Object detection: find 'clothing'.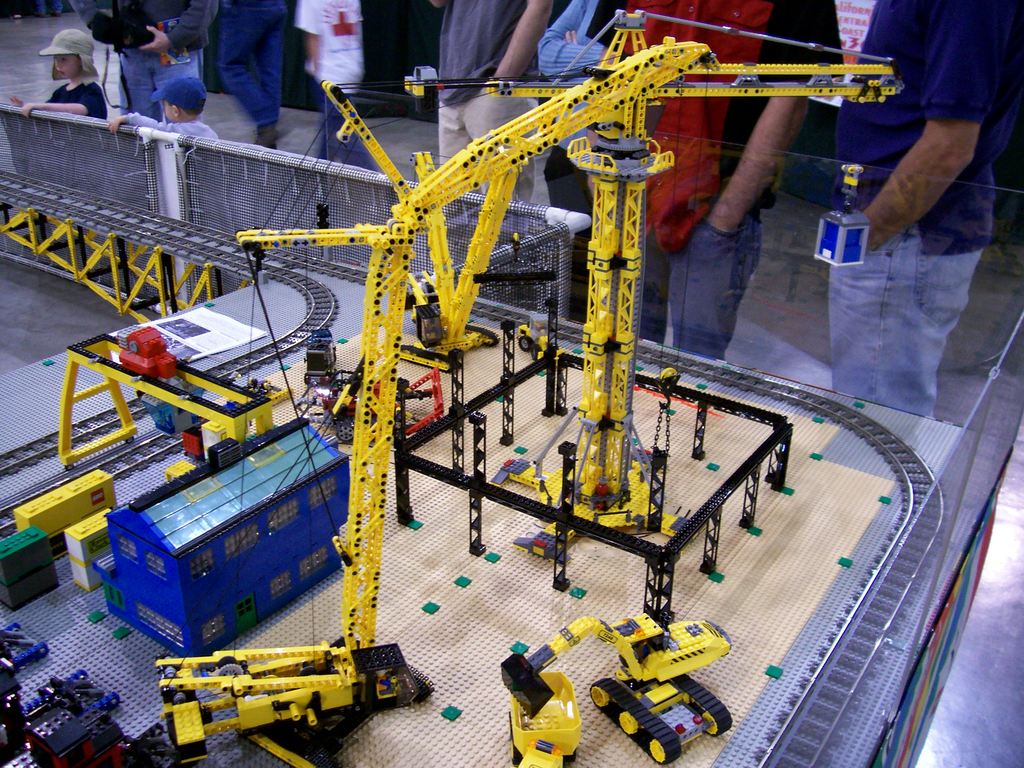
[x1=128, y1=118, x2=232, y2=257].
